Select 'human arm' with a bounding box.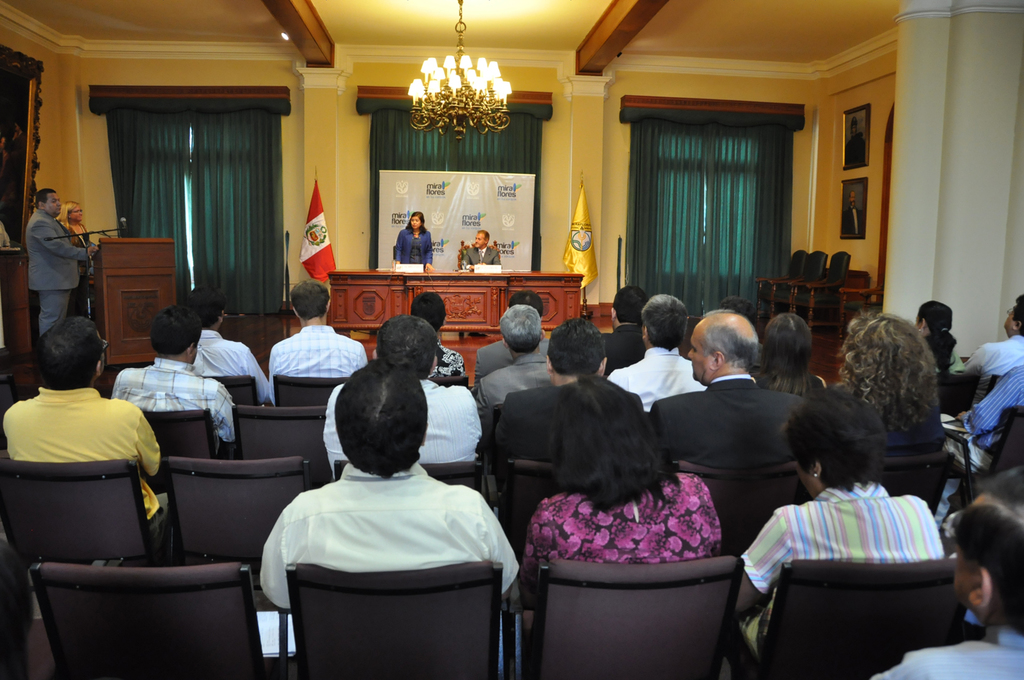
<bbox>214, 380, 236, 459</bbox>.
